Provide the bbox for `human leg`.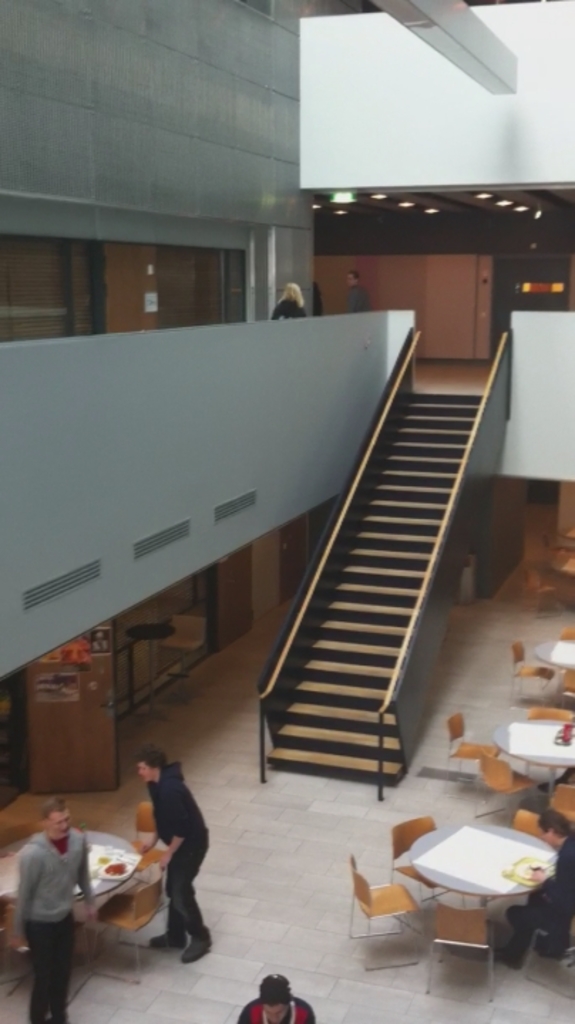
30, 914, 60, 1023.
